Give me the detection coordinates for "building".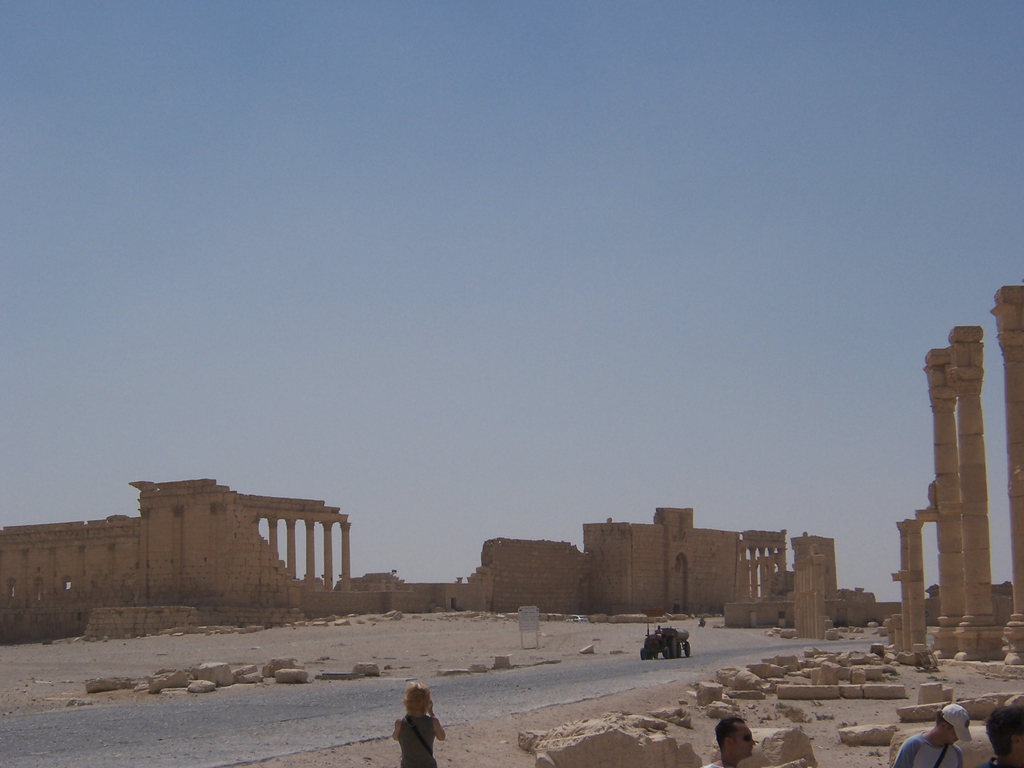
crop(4, 477, 349, 628).
